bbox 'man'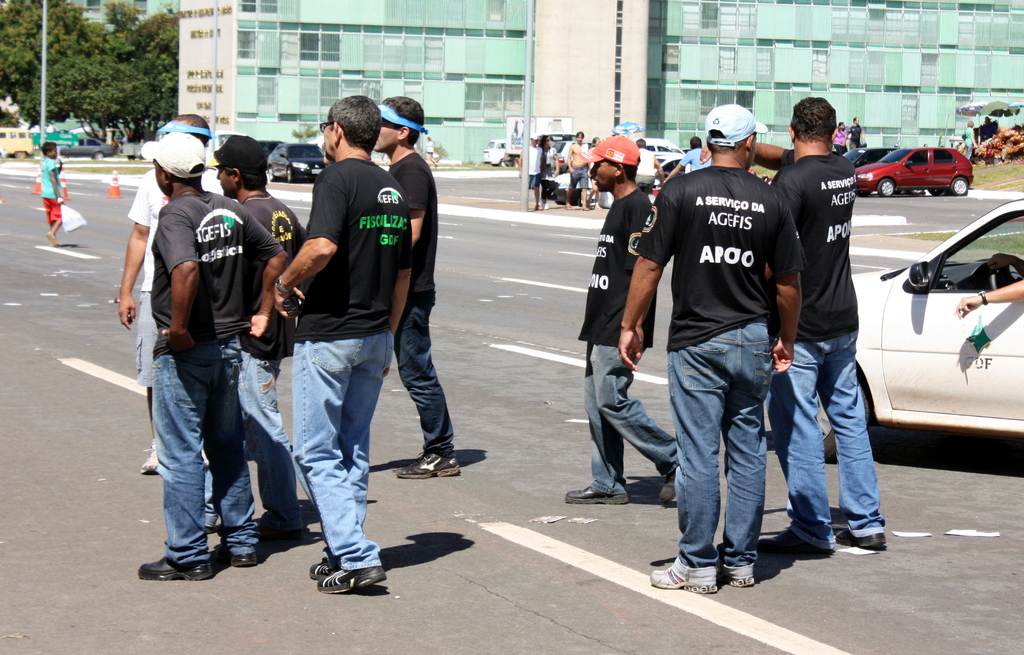
pyautogui.locateOnScreen(634, 138, 675, 190)
